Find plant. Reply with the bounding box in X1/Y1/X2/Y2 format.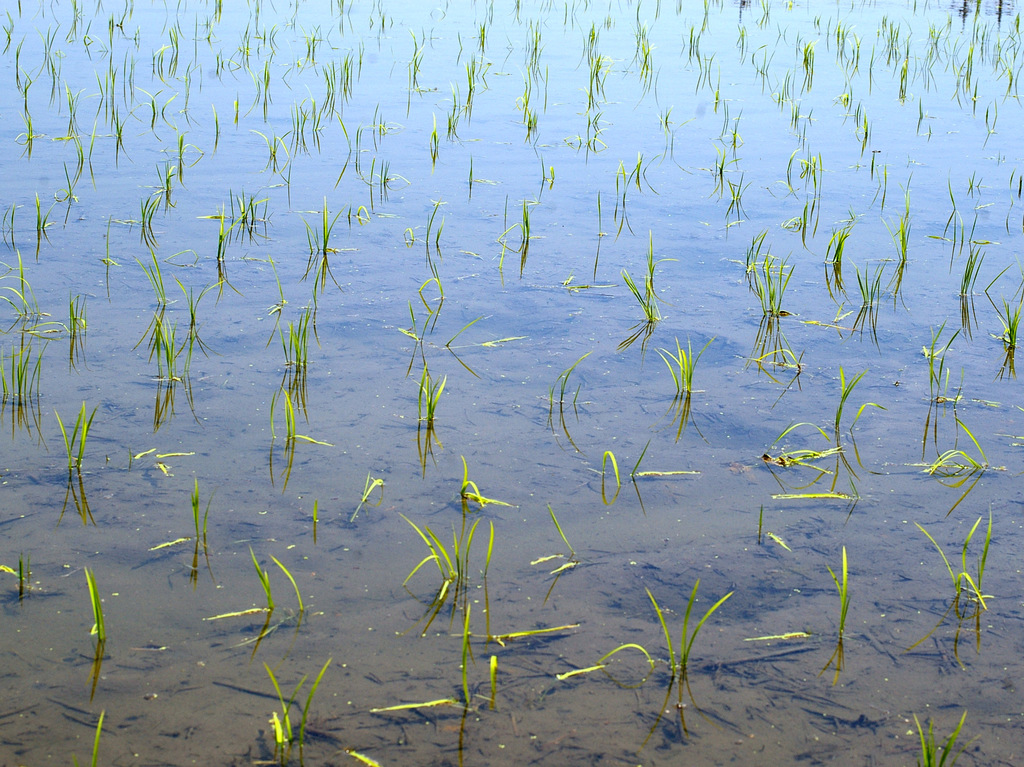
396/511/506/615.
